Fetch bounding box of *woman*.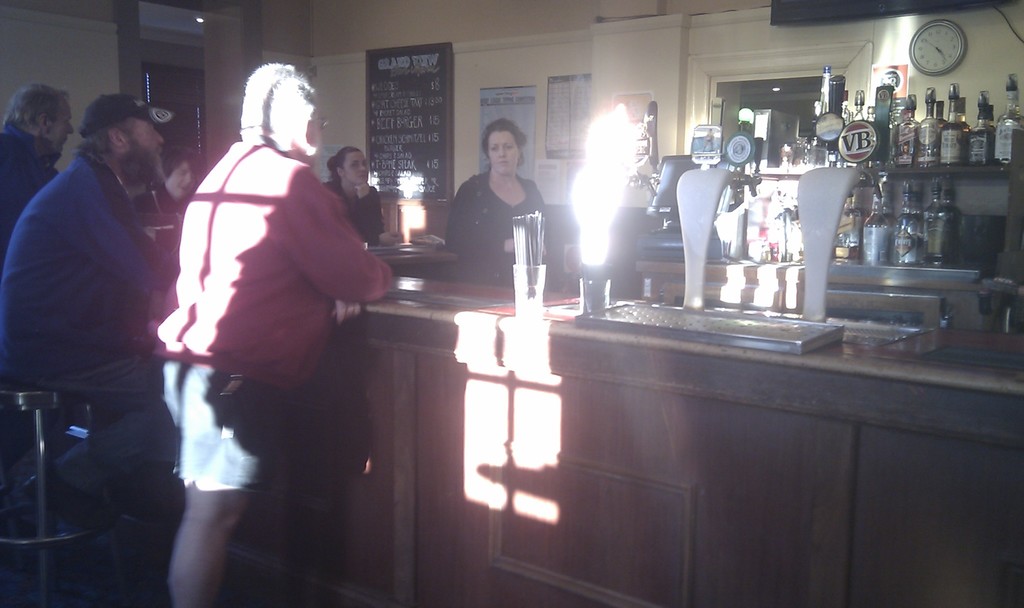
Bbox: [x1=321, y1=144, x2=394, y2=252].
